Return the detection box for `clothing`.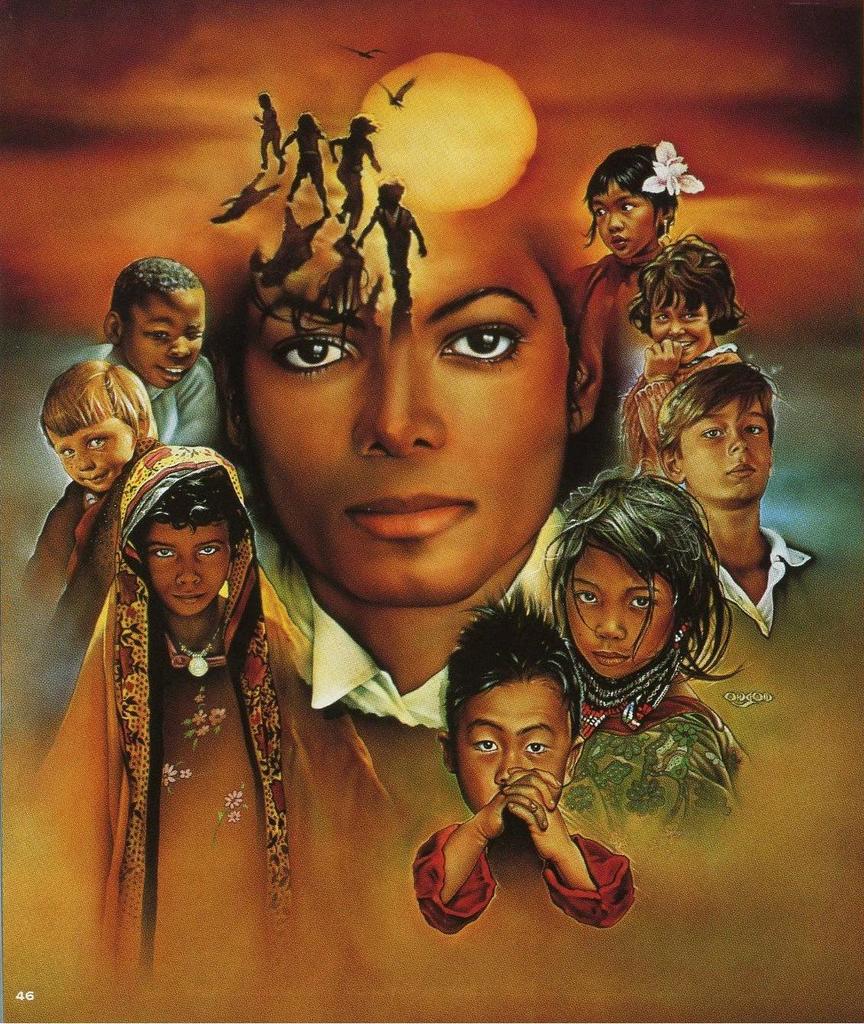
{"x1": 278, "y1": 120, "x2": 343, "y2": 201}.
